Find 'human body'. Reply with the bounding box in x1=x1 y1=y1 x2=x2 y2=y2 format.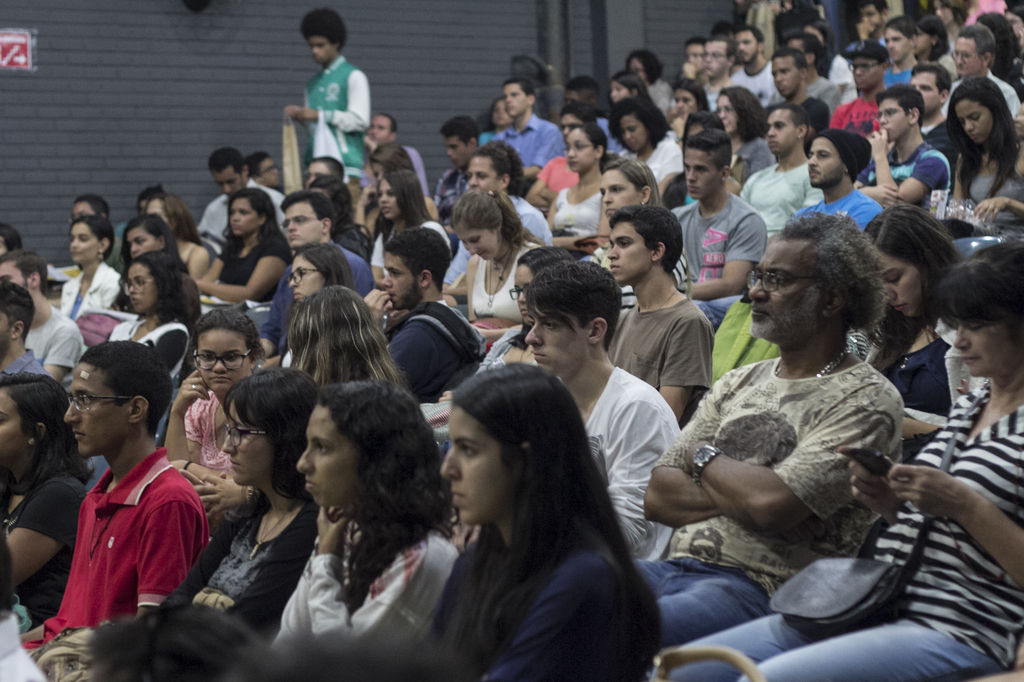
x1=210 y1=238 x2=285 y2=325.
